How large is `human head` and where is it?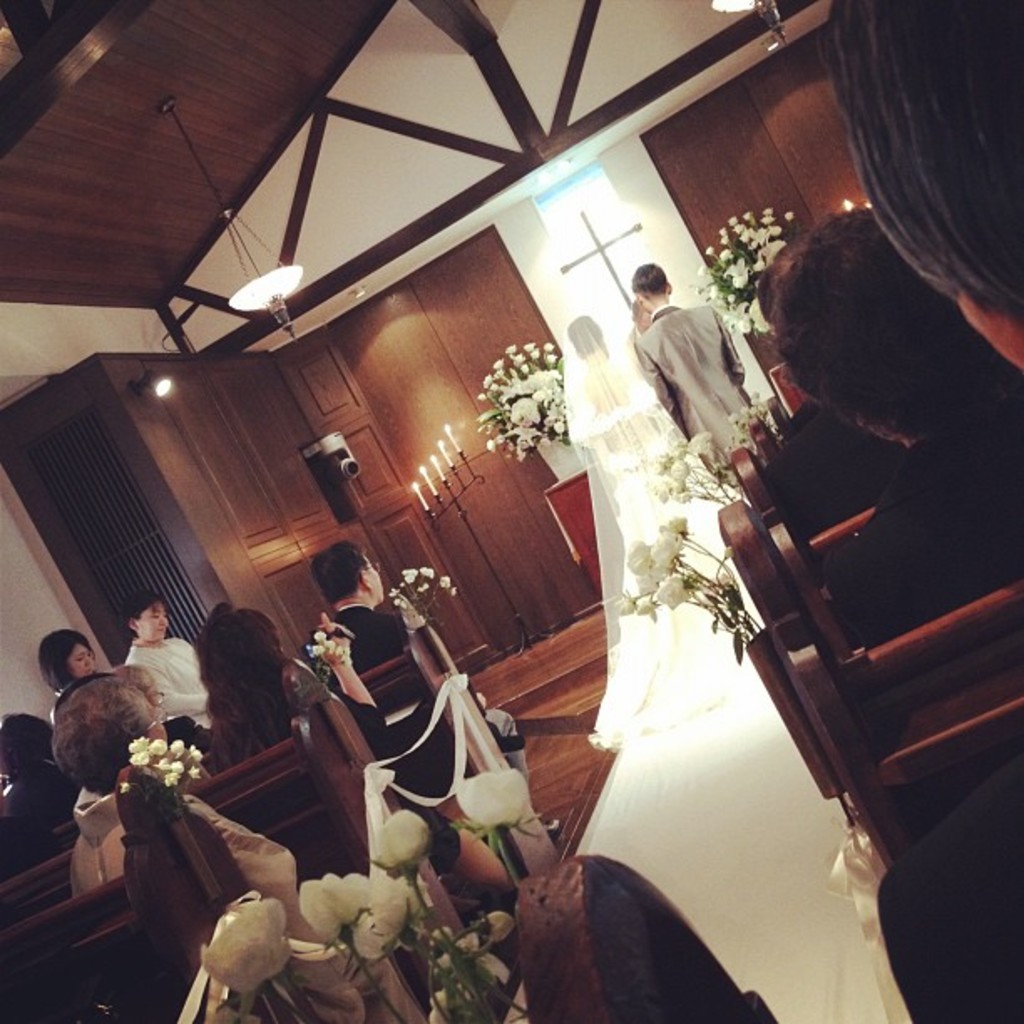
Bounding box: bbox=(755, 218, 984, 467).
